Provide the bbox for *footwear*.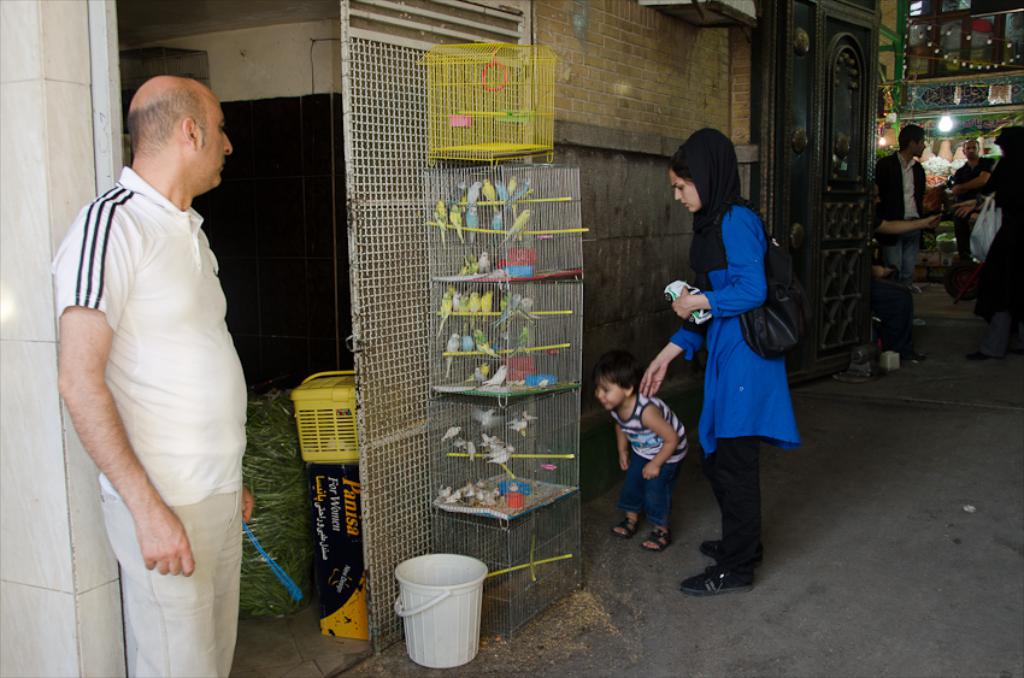
Rect(963, 353, 991, 360).
